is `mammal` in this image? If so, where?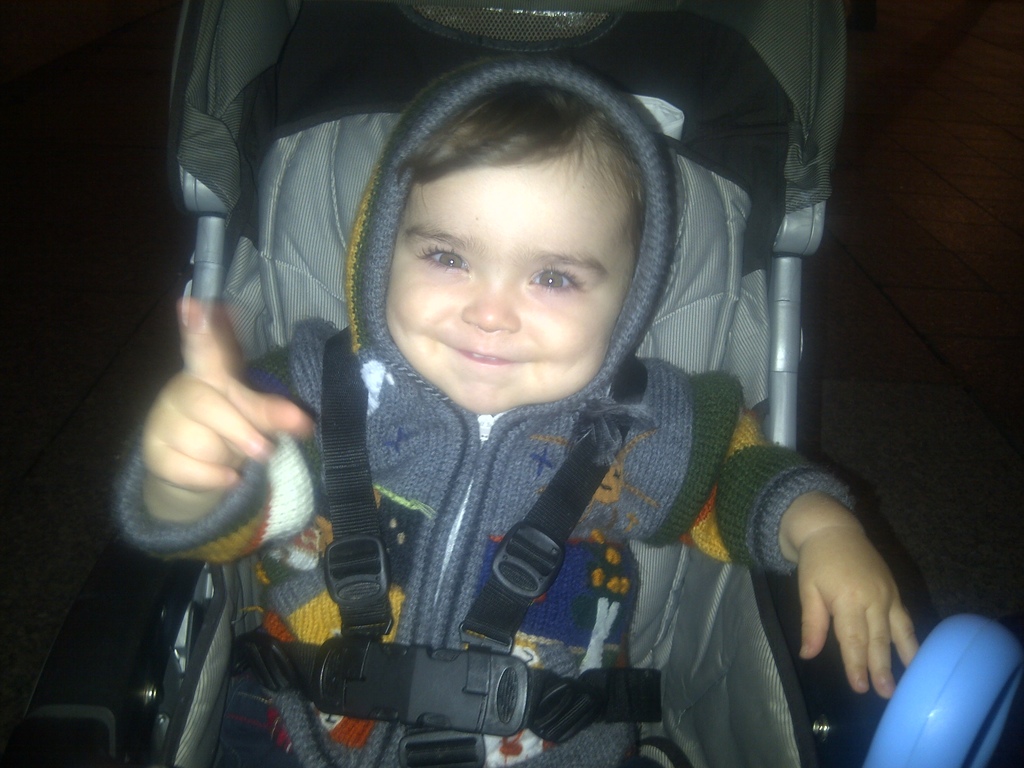
Yes, at box(103, 77, 882, 707).
